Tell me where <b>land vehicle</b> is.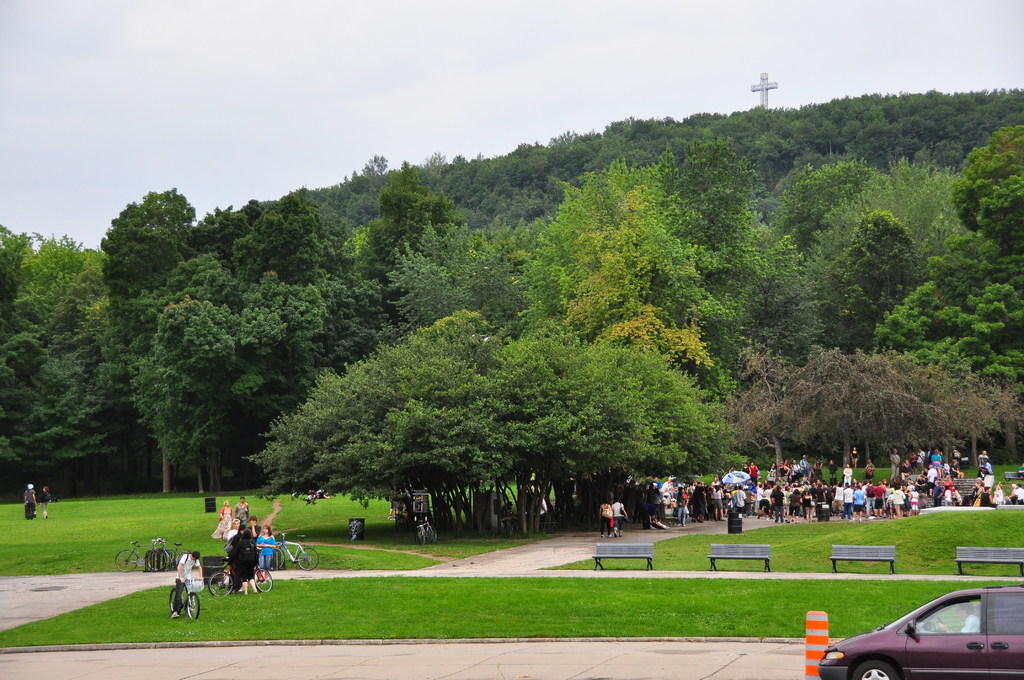
<b>land vehicle</b> is at x1=168 y1=576 x2=202 y2=620.
